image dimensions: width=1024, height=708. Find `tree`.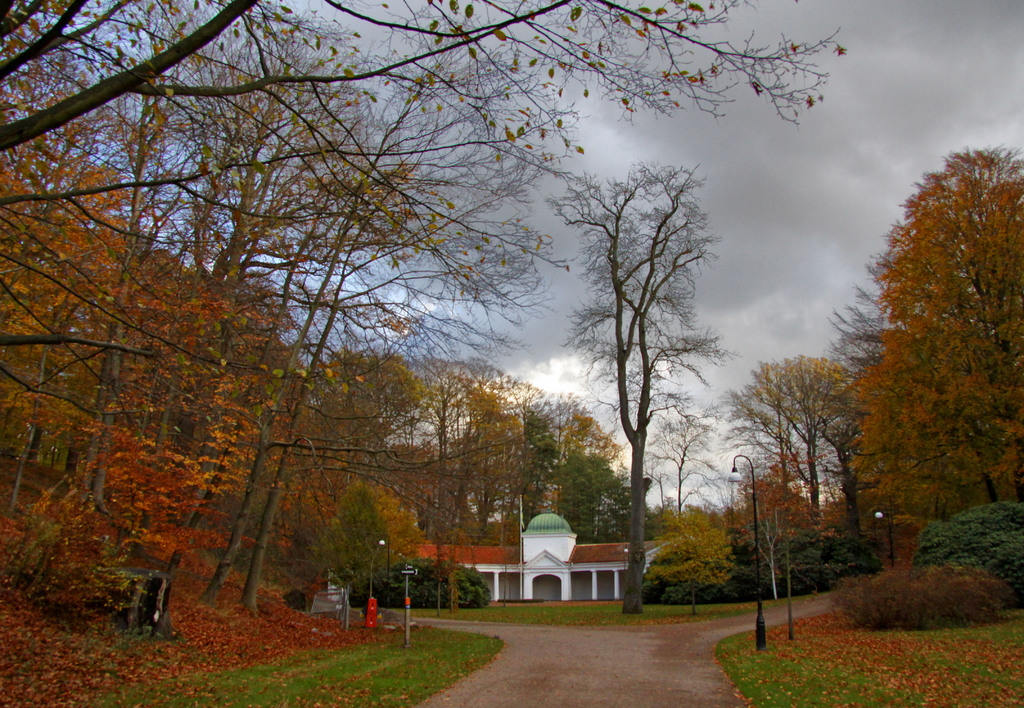
bbox=(278, 338, 586, 606).
